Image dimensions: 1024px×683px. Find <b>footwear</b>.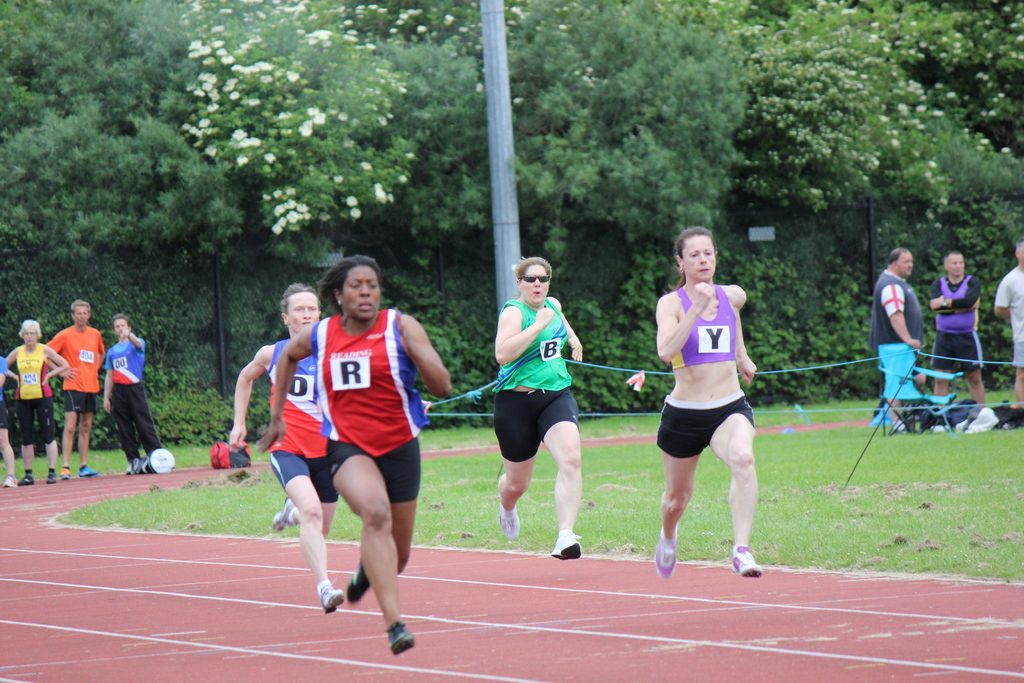
Rect(44, 469, 59, 487).
